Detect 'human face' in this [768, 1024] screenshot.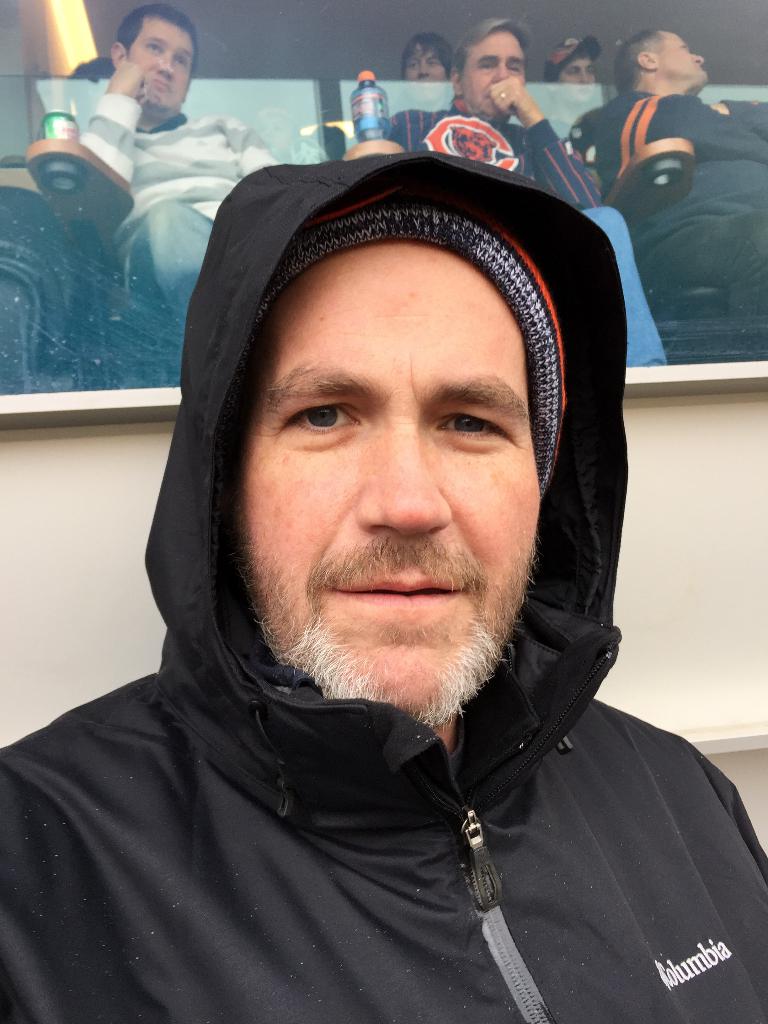
Detection: box=[560, 56, 598, 104].
